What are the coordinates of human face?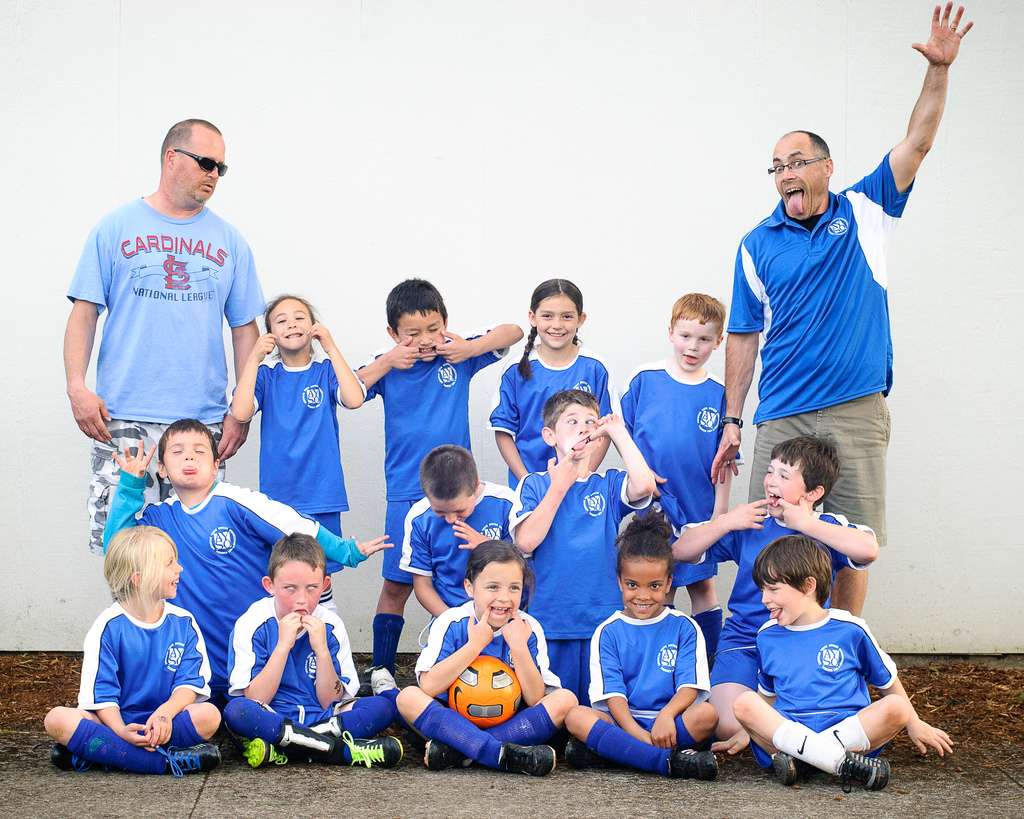
l=763, t=567, r=803, b=623.
